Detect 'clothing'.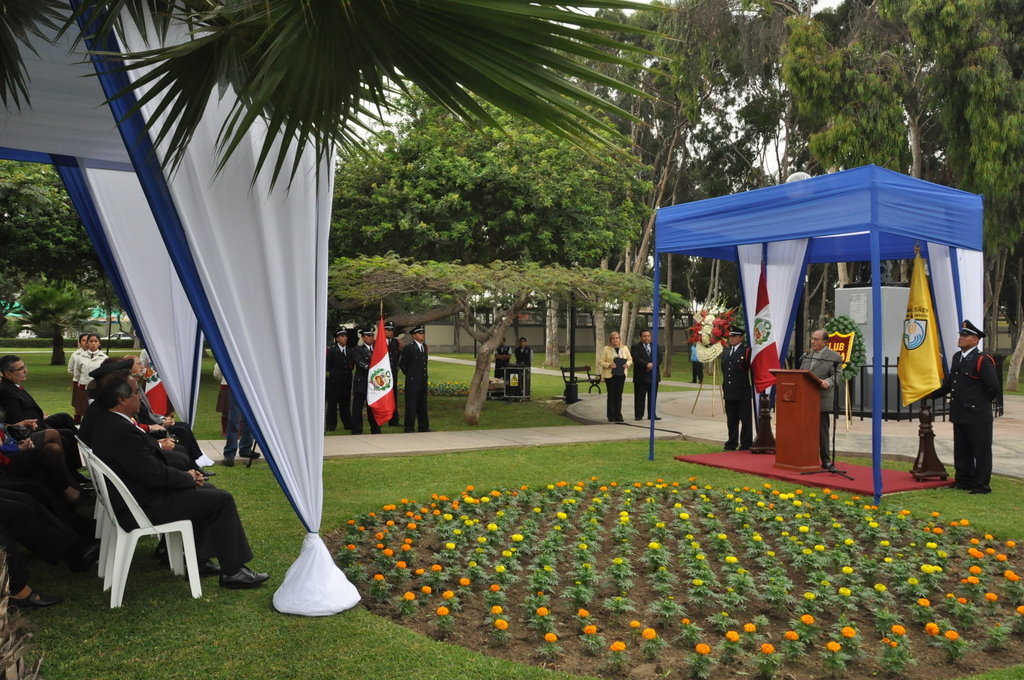
Detected at 73/344/110/410.
